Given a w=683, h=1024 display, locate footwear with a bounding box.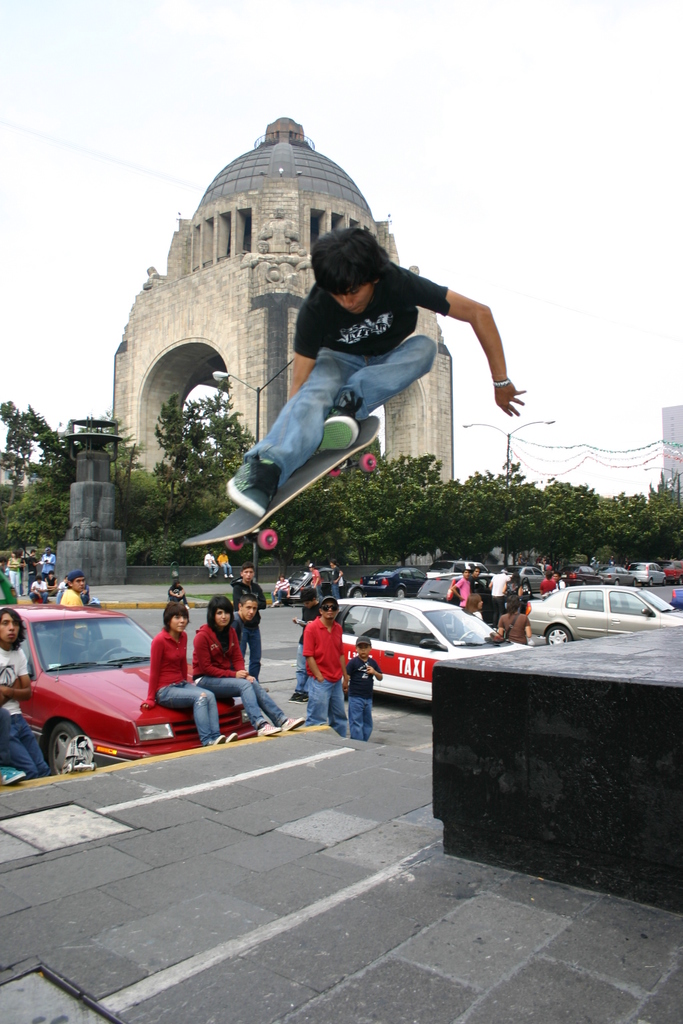
Located: crop(222, 447, 283, 515).
